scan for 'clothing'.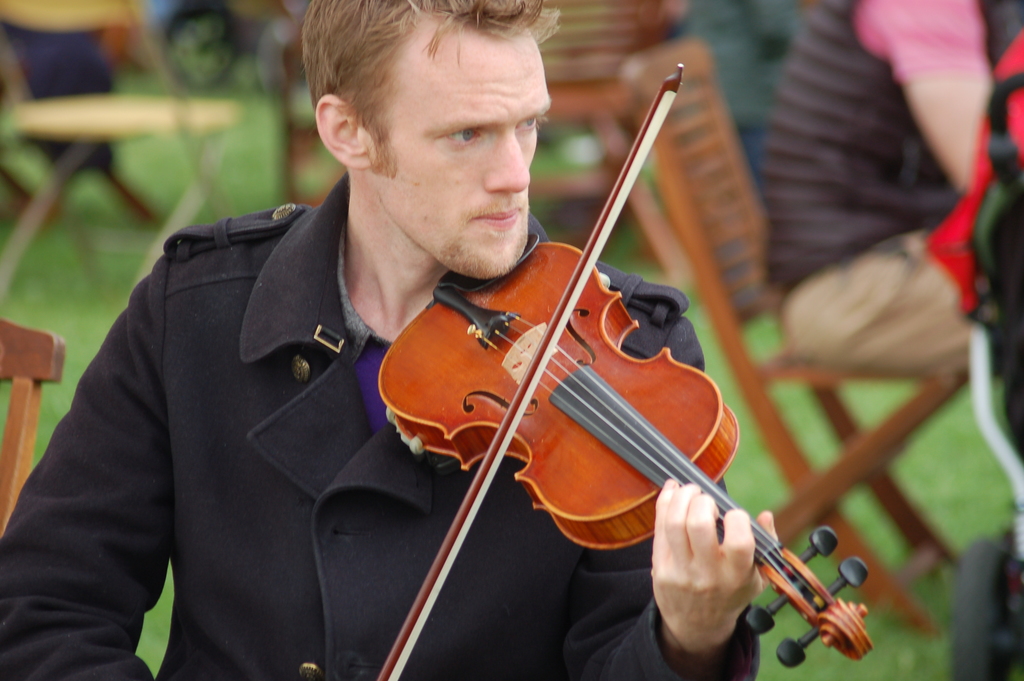
Scan result: left=0, top=165, right=756, bottom=680.
